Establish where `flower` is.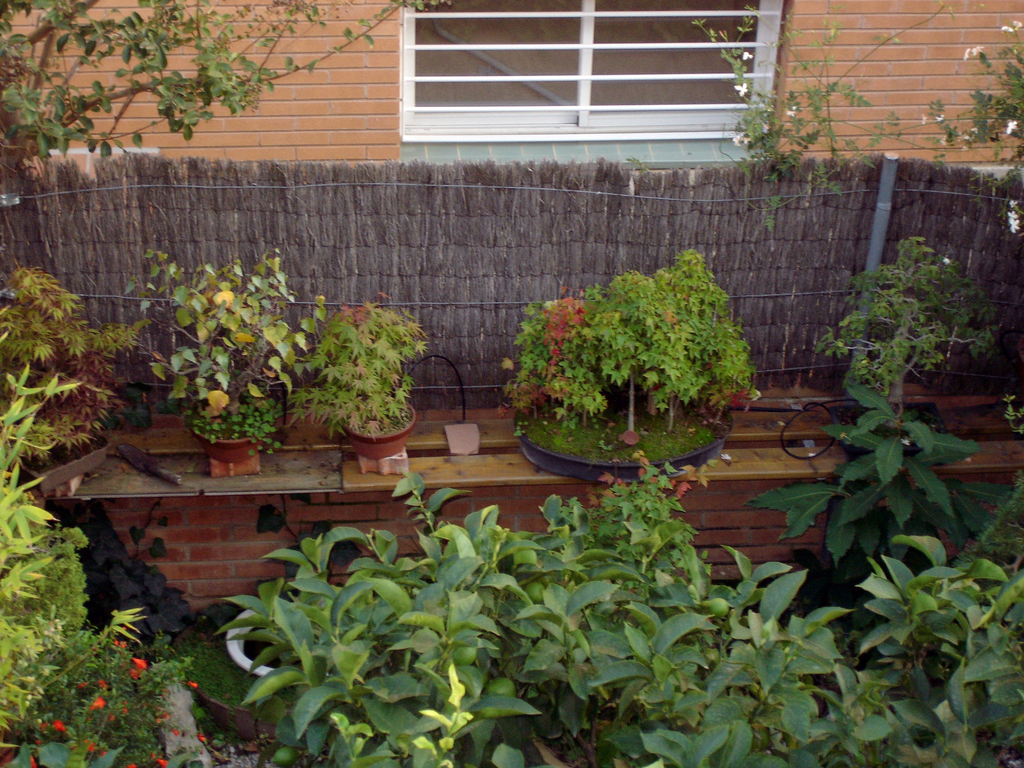
Established at bbox(47, 717, 63, 732).
